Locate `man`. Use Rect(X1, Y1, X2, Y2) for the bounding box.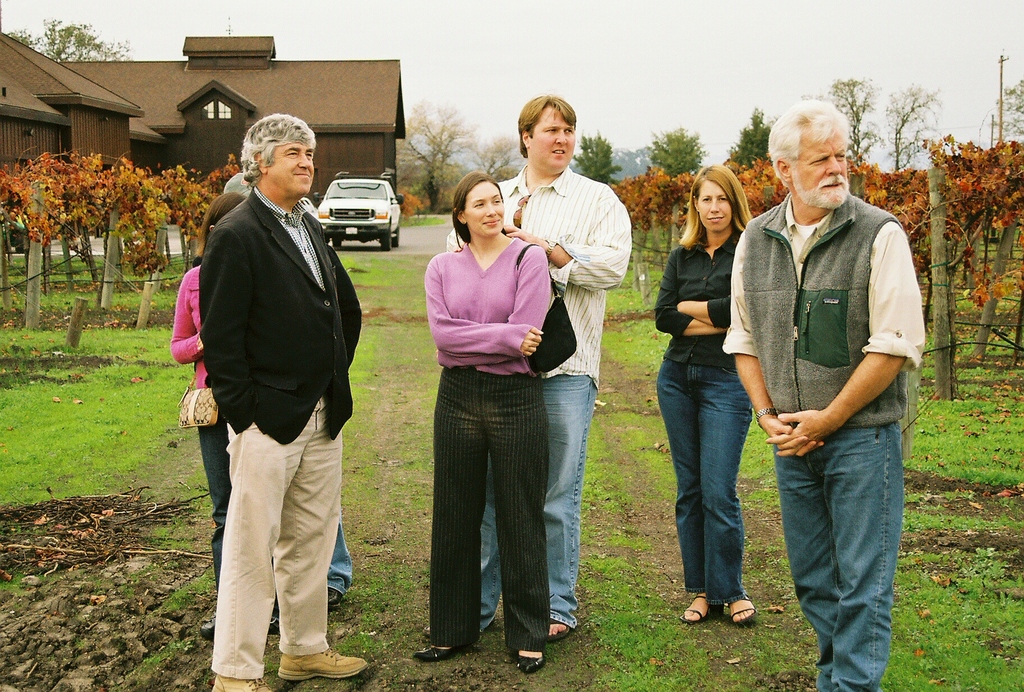
Rect(421, 94, 627, 648).
